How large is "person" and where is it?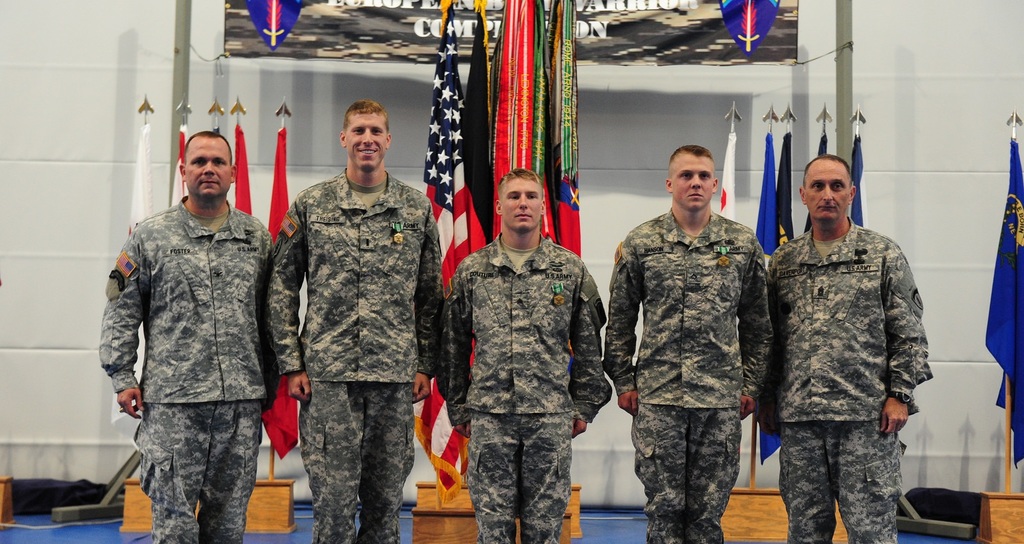
Bounding box: crop(761, 154, 931, 543).
